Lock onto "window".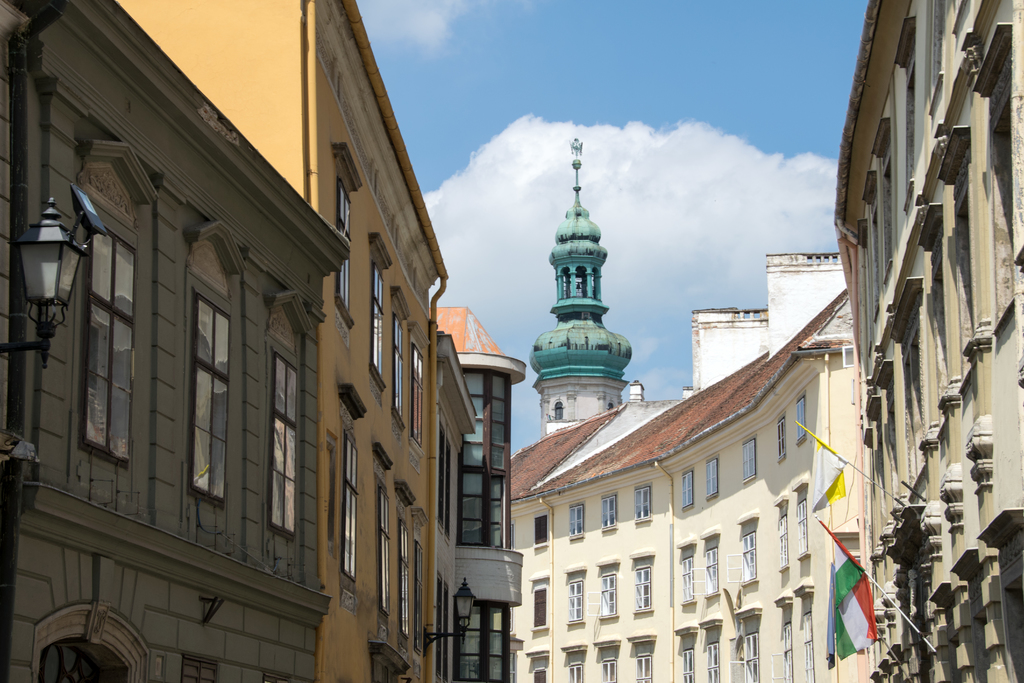
Locked: <region>741, 634, 758, 682</region>.
